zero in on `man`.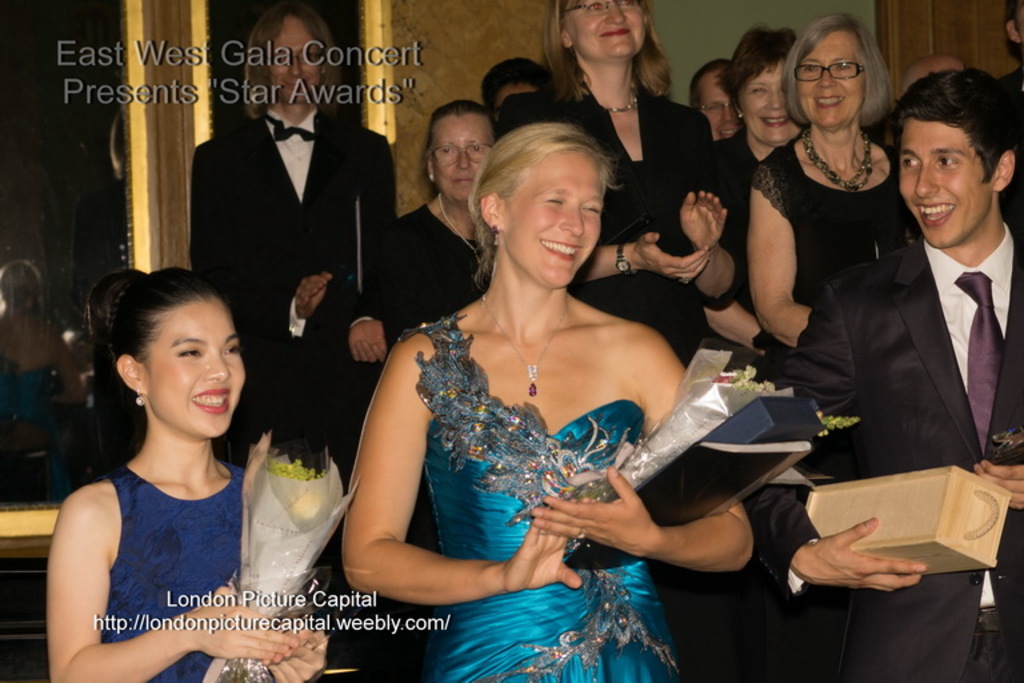
Zeroed in: x1=756, y1=51, x2=1023, y2=502.
